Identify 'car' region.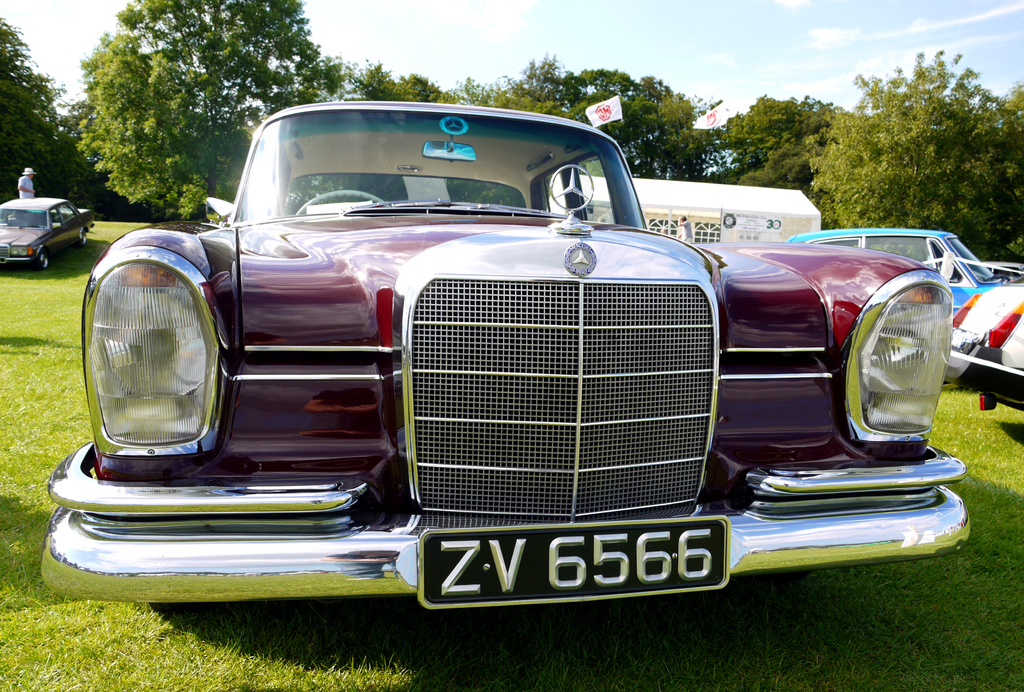
Region: (x1=0, y1=196, x2=94, y2=272).
